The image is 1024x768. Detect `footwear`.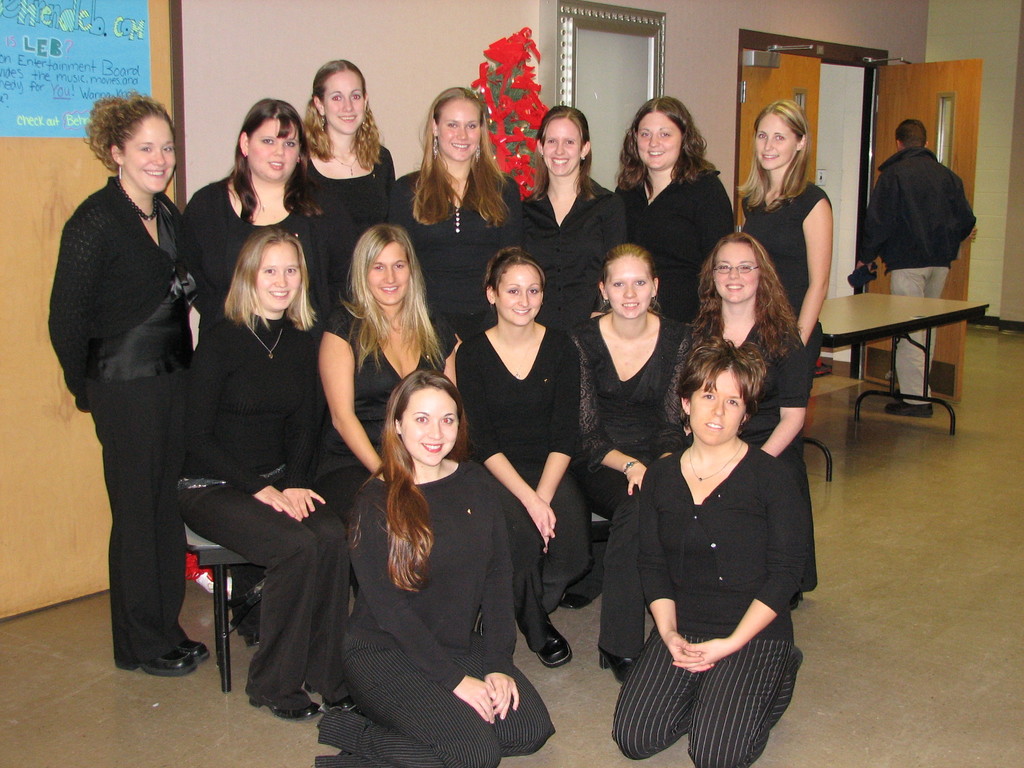
Detection: 246/687/320/724.
